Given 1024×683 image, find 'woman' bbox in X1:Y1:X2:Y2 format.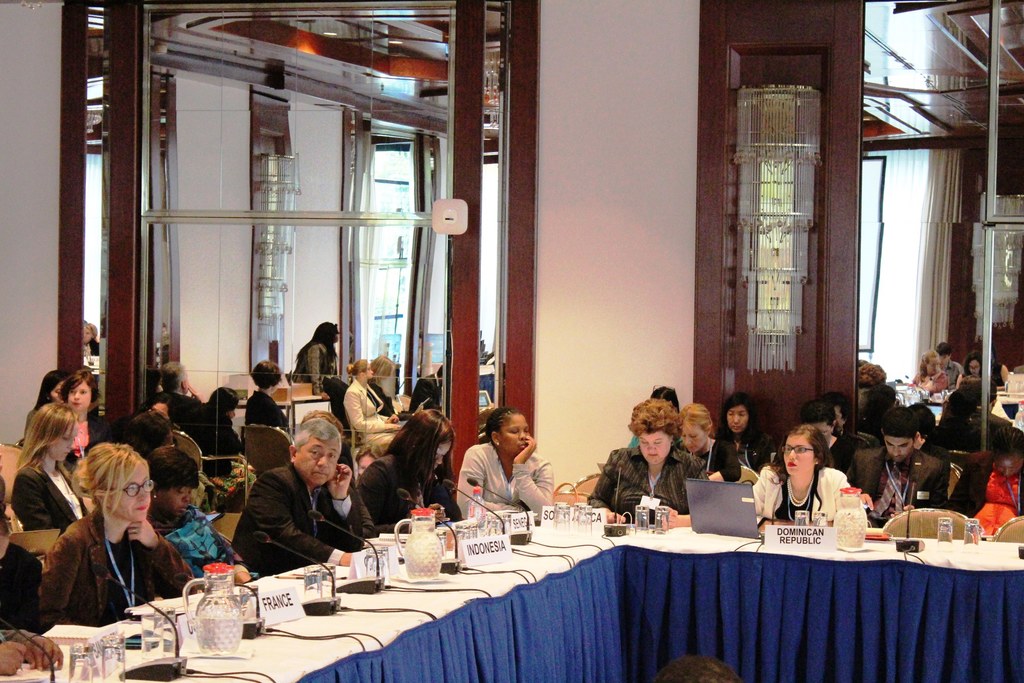
8:397:93:545.
